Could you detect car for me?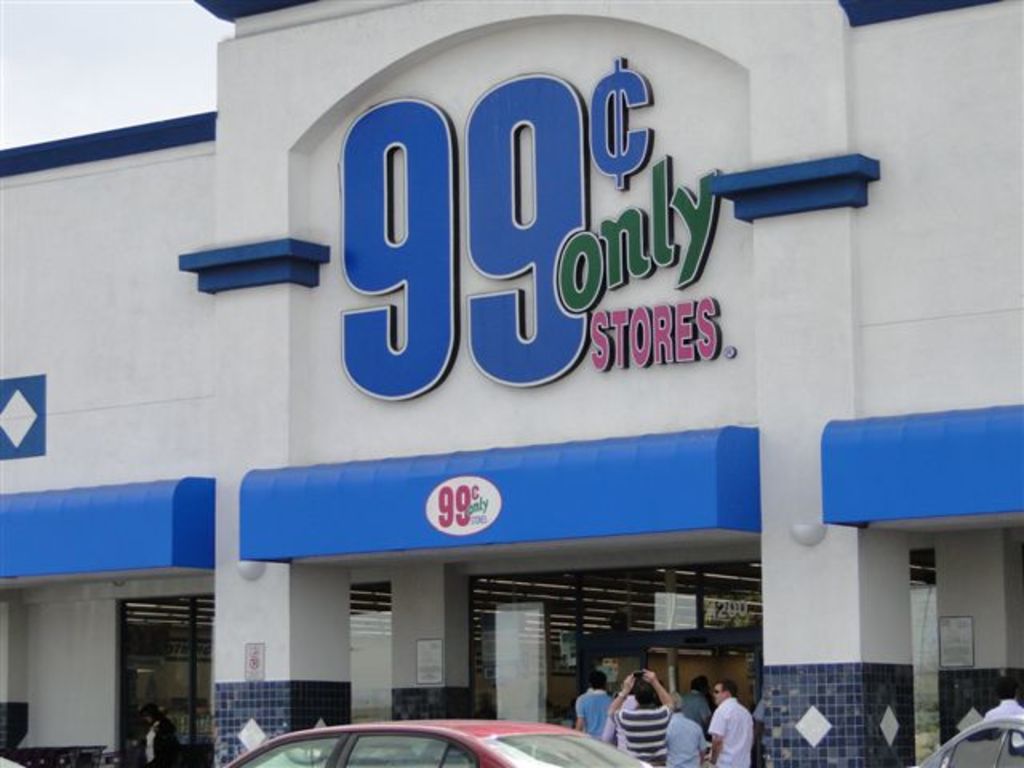
Detection result: box(218, 723, 656, 766).
